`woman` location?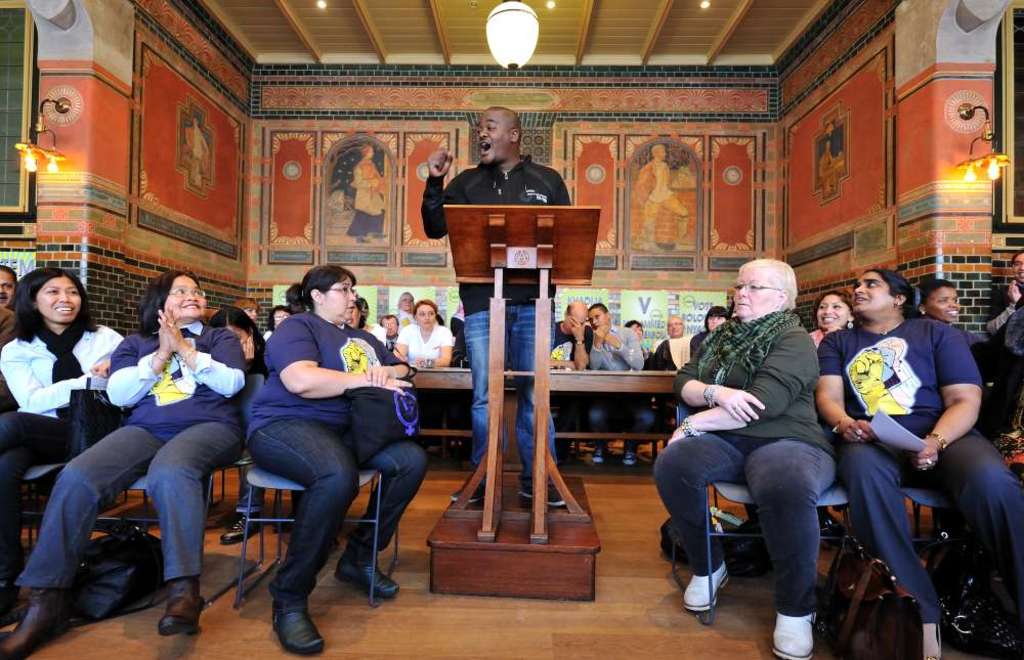
box(396, 291, 420, 336)
